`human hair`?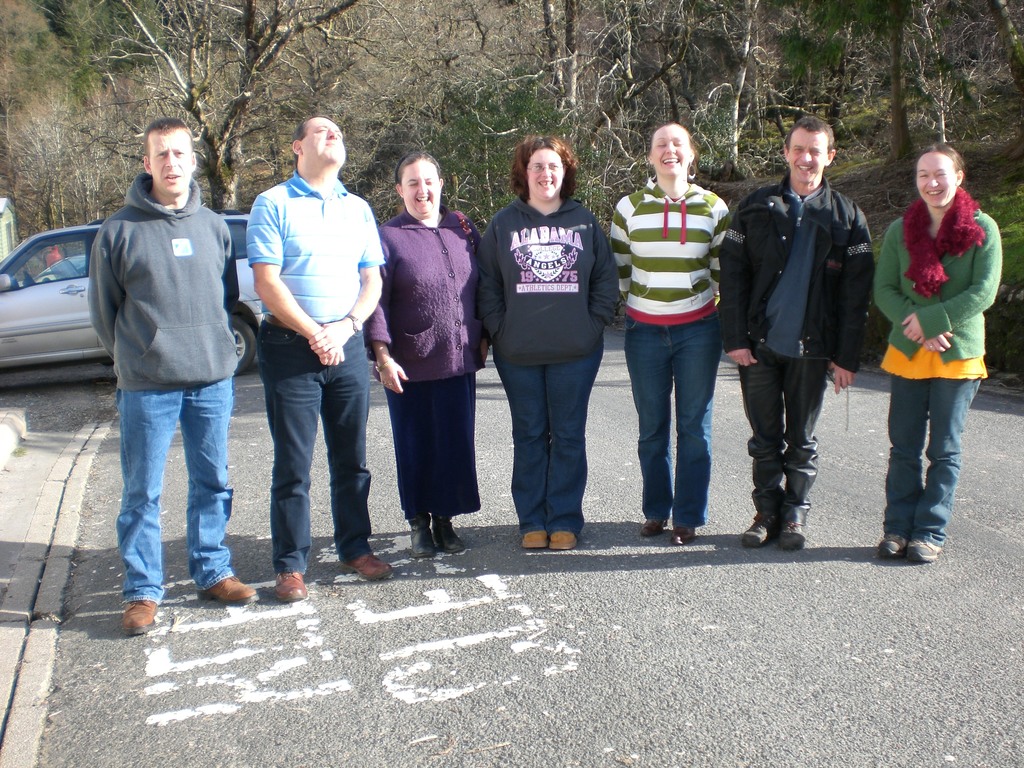
bbox(145, 114, 191, 158)
